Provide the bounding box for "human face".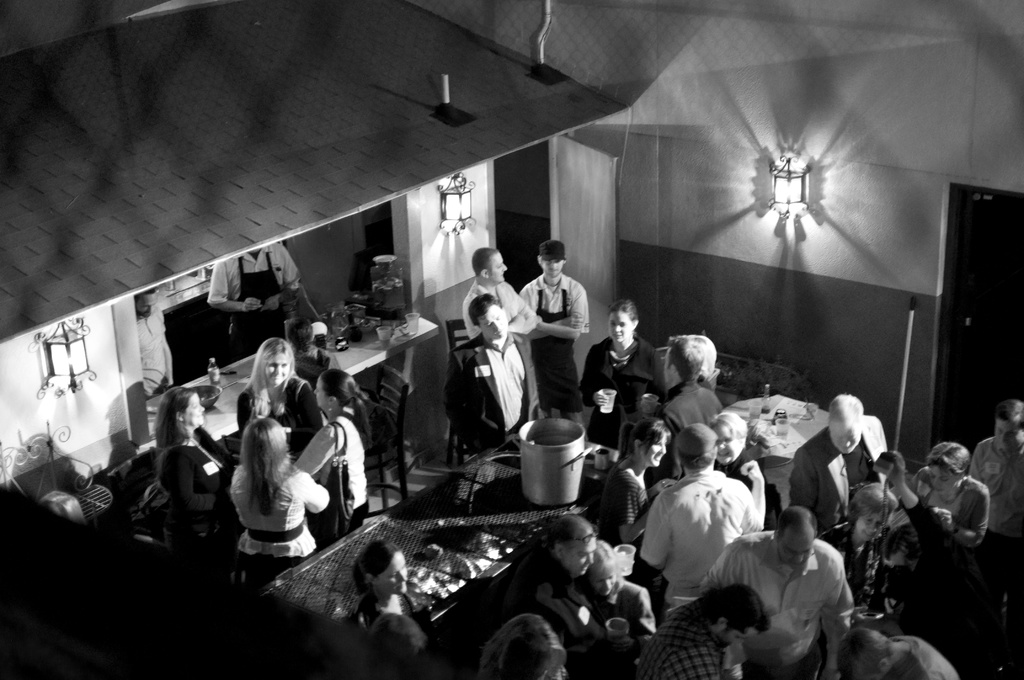
{"left": 859, "top": 510, "right": 884, "bottom": 537}.
